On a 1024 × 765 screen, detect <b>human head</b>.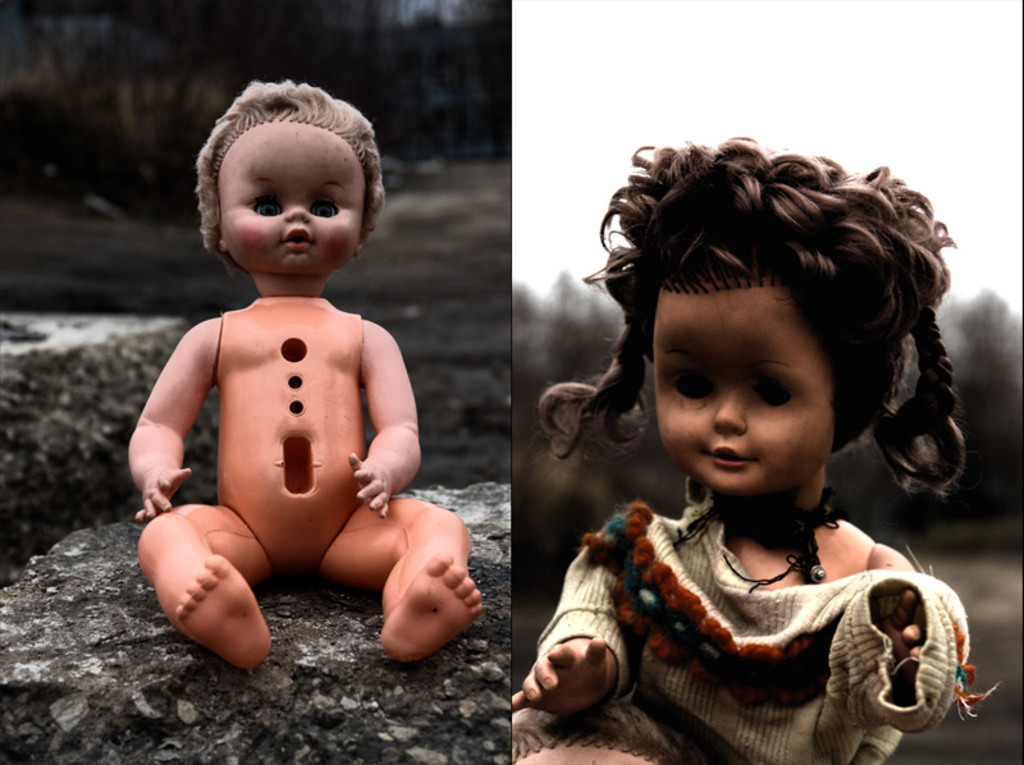
[x1=527, y1=143, x2=1000, y2=509].
